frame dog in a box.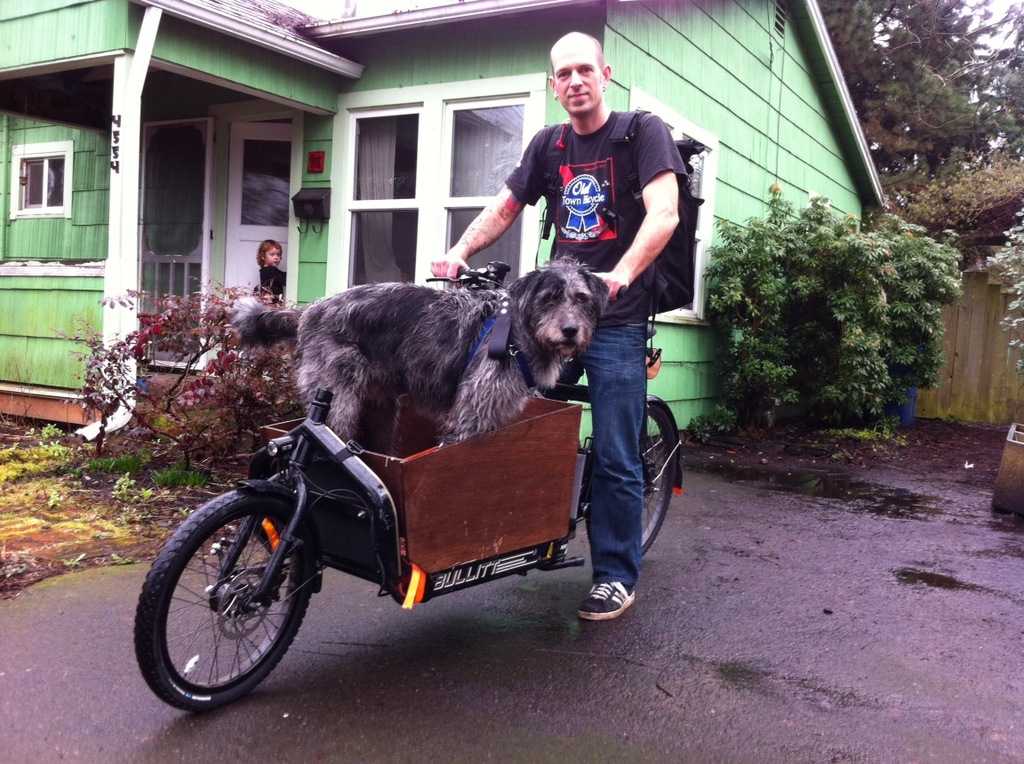
l=226, t=253, r=611, b=448.
